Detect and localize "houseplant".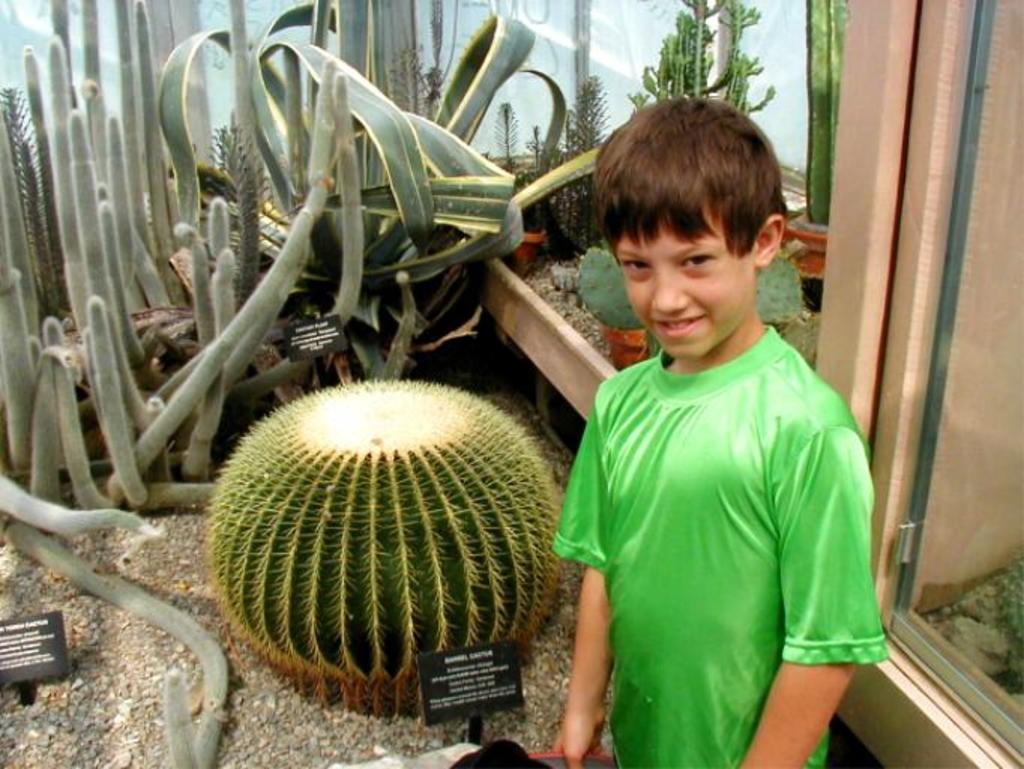
Localized at rect(501, 158, 548, 273).
